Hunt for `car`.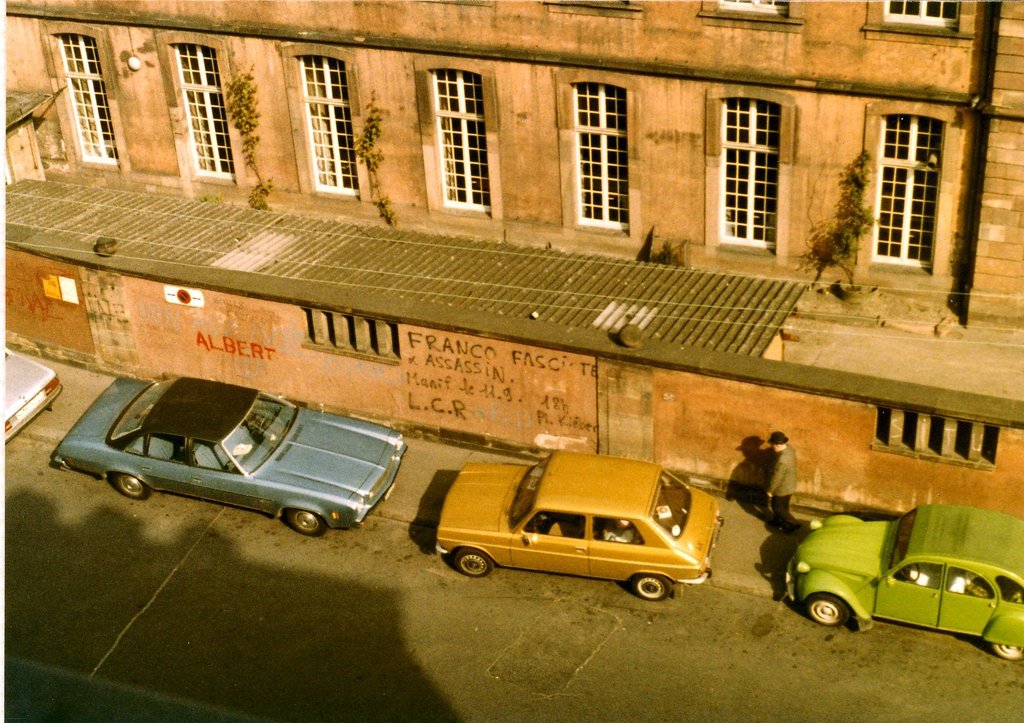
Hunted down at [x1=1, y1=346, x2=62, y2=447].
